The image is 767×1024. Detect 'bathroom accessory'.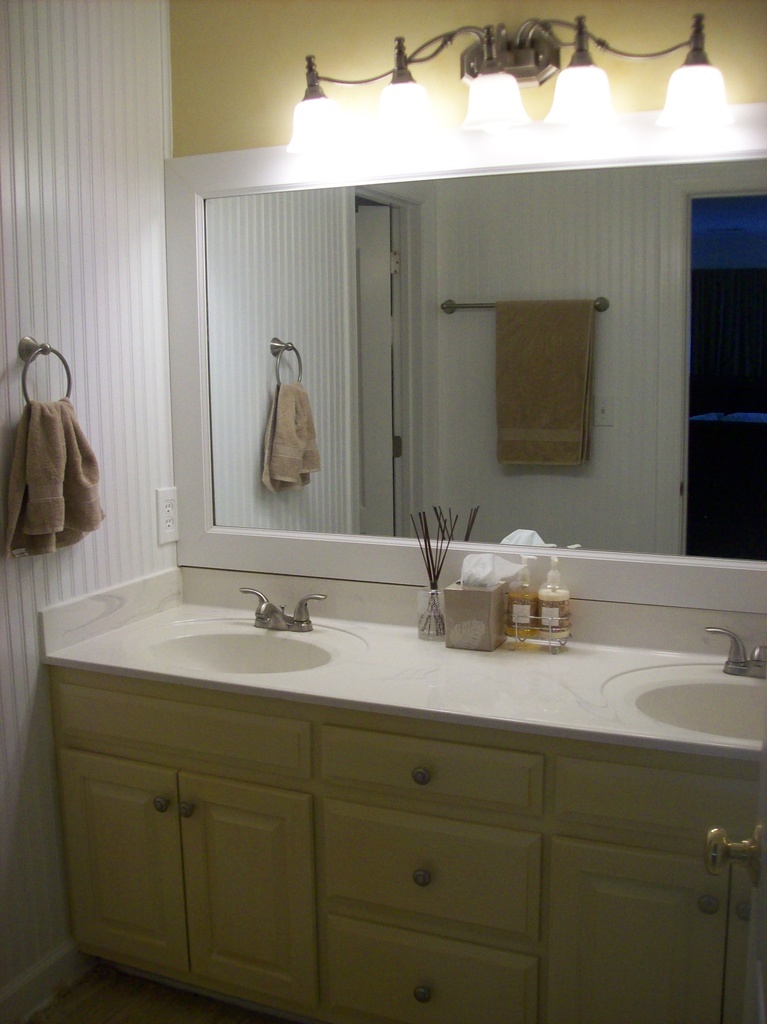
Detection: BBox(608, 669, 766, 751).
